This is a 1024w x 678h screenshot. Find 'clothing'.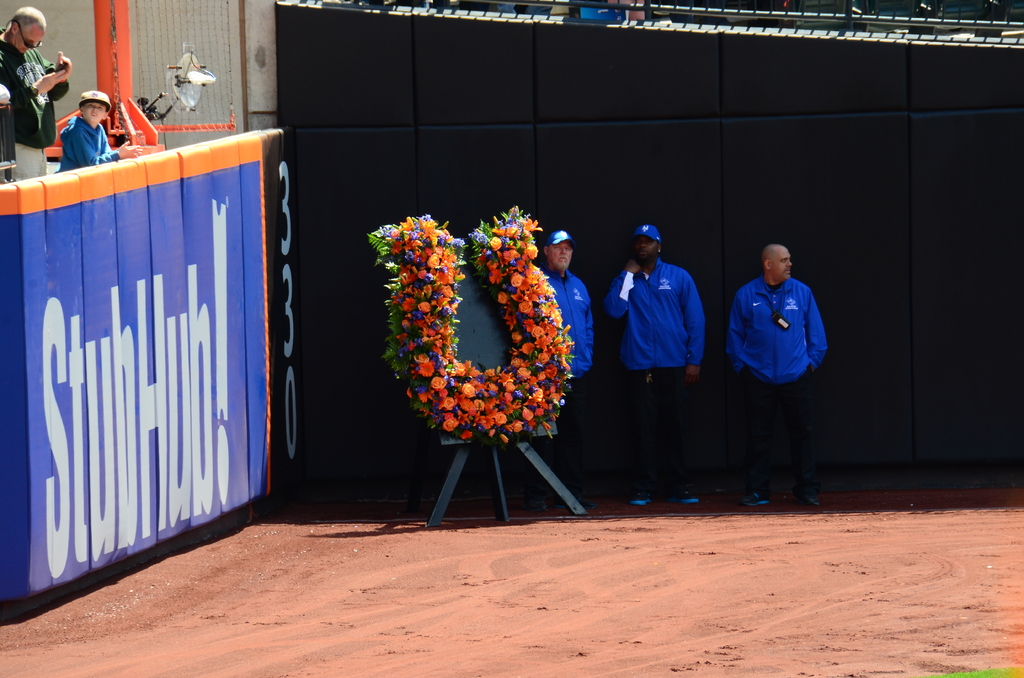
Bounding box: rect(609, 259, 706, 373).
